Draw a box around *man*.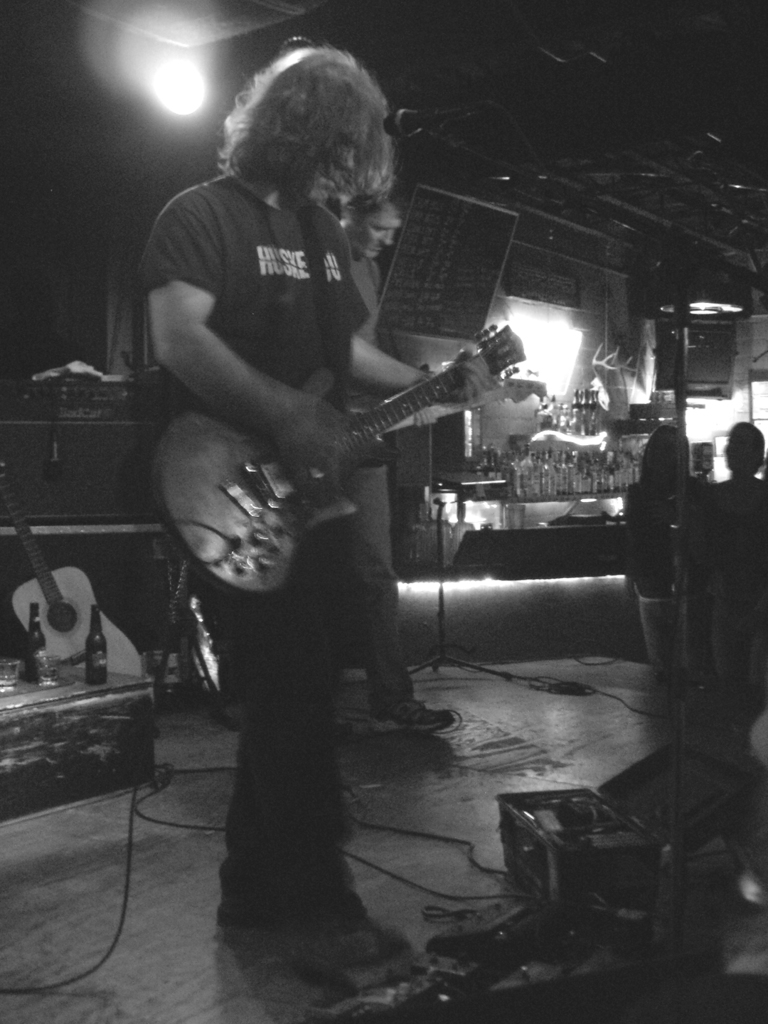
(339, 187, 459, 740).
